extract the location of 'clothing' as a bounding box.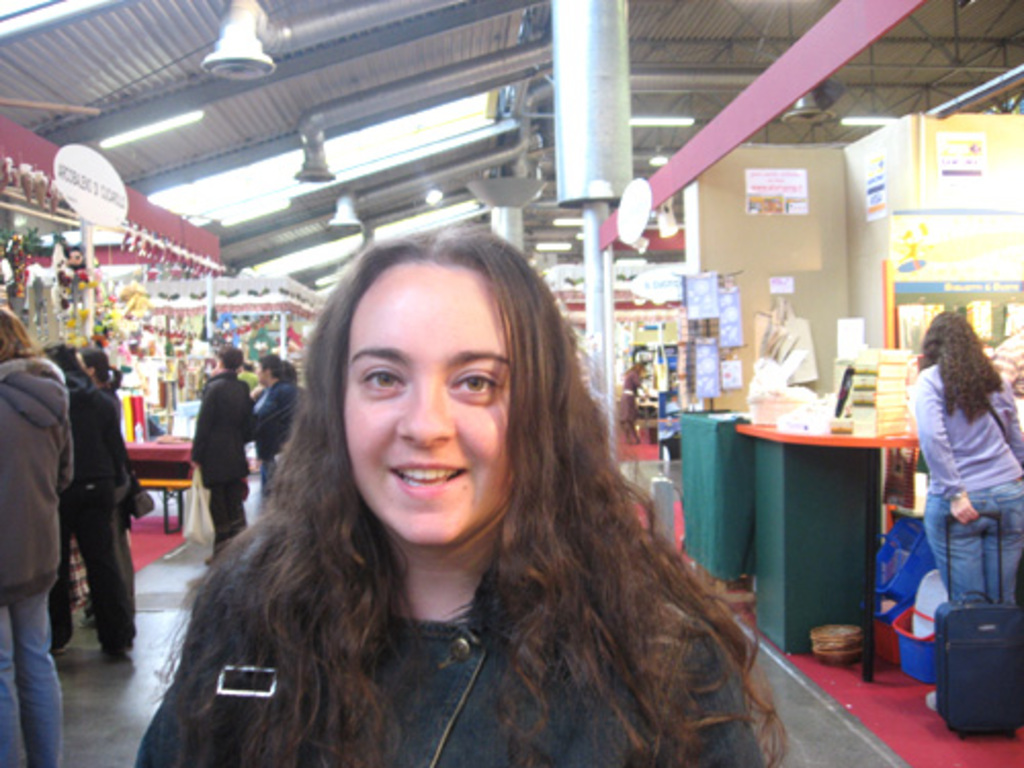
[left=242, top=371, right=301, bottom=492].
